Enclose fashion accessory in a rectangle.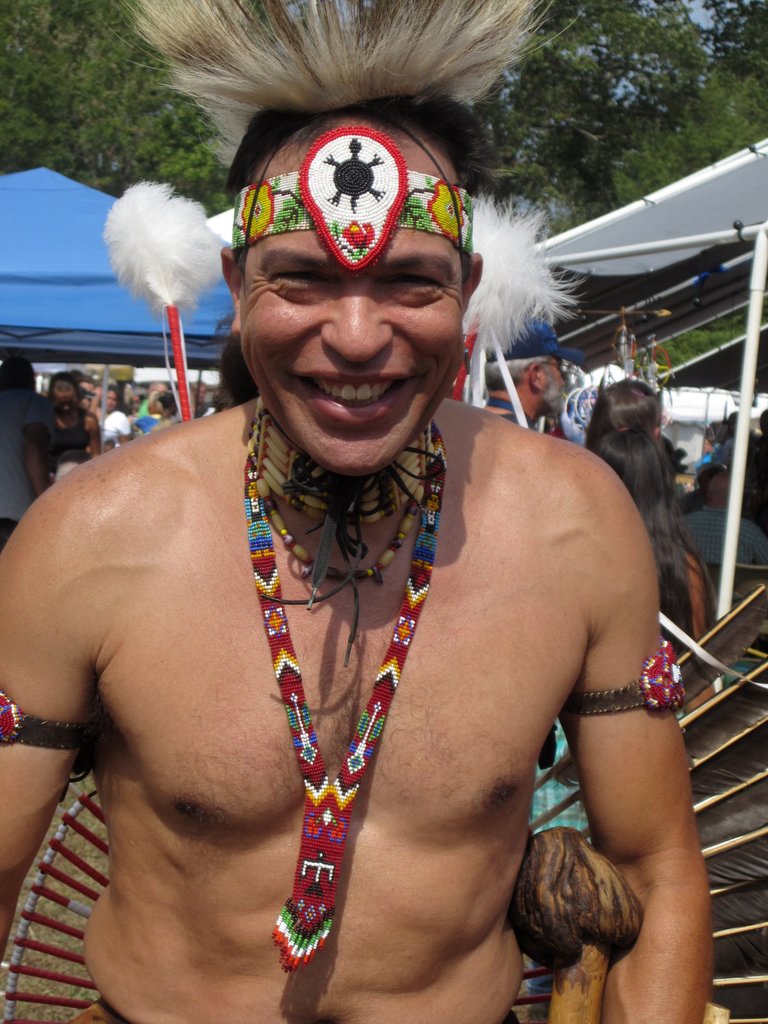
[490,316,589,357].
